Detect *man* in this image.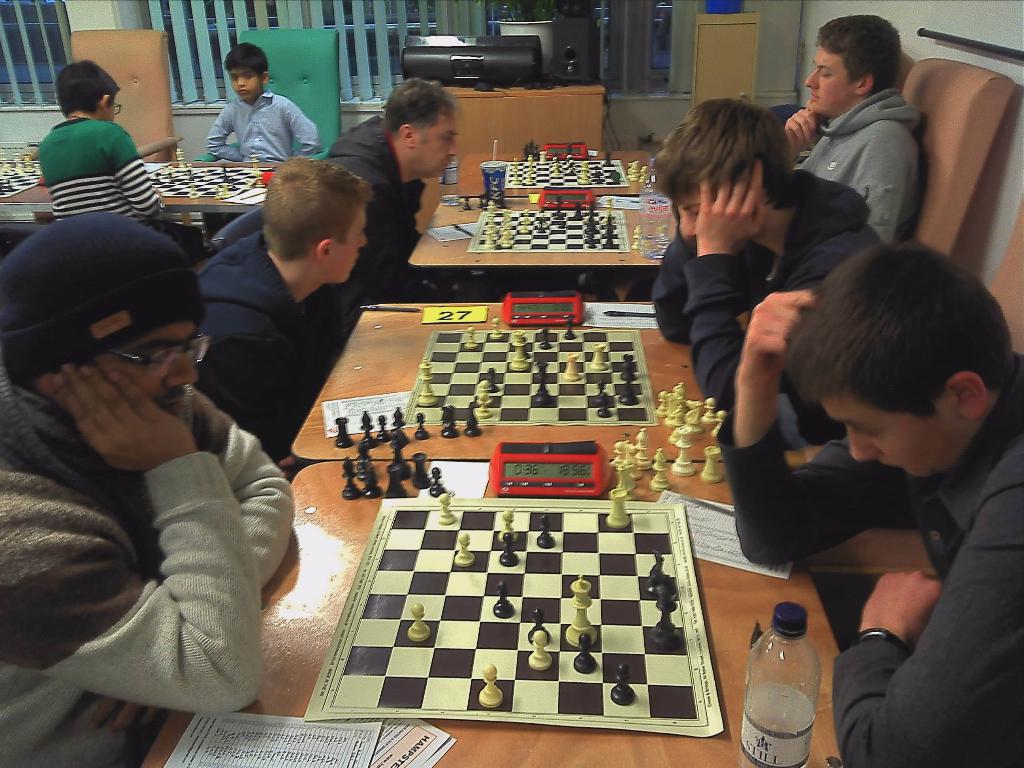
Detection: {"x1": 184, "y1": 134, "x2": 380, "y2": 447}.
